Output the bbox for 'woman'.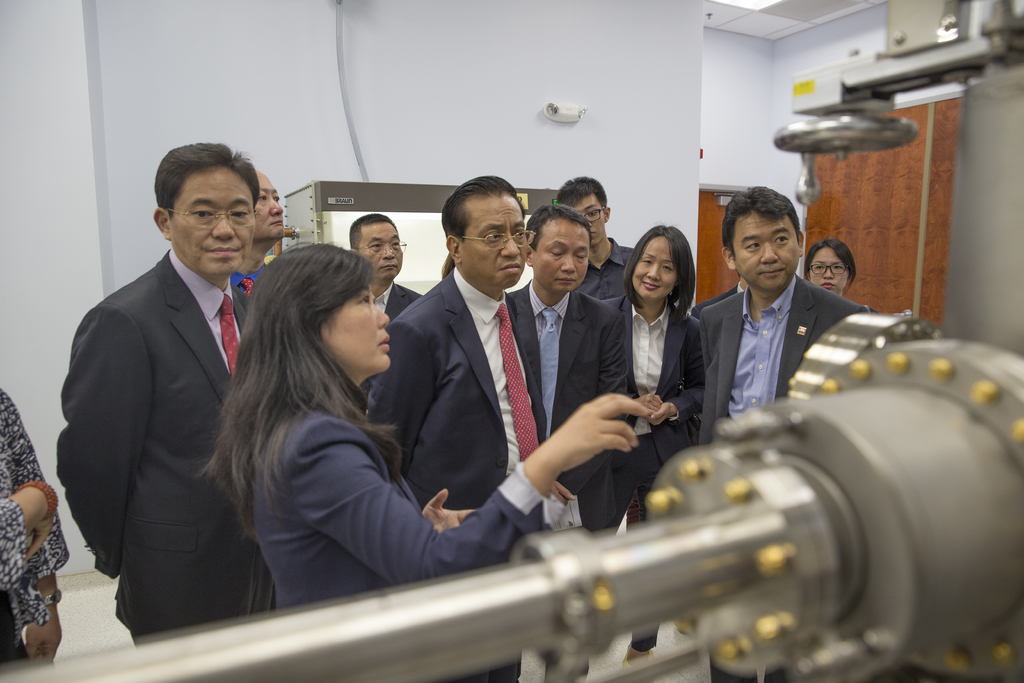
0/379/74/682.
